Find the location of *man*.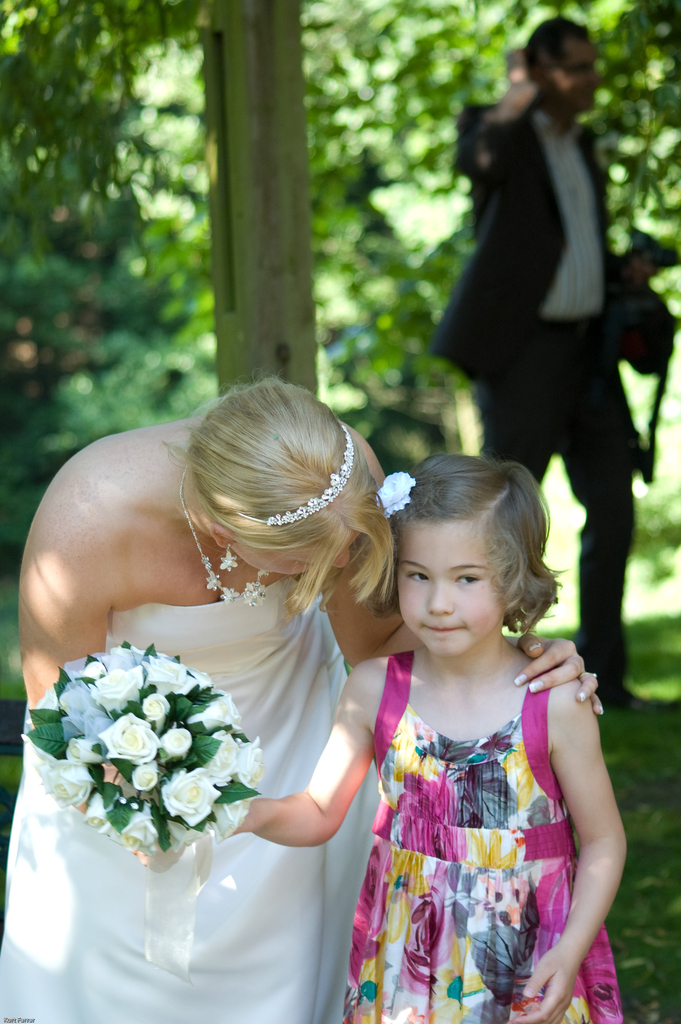
Location: 422,13,673,717.
